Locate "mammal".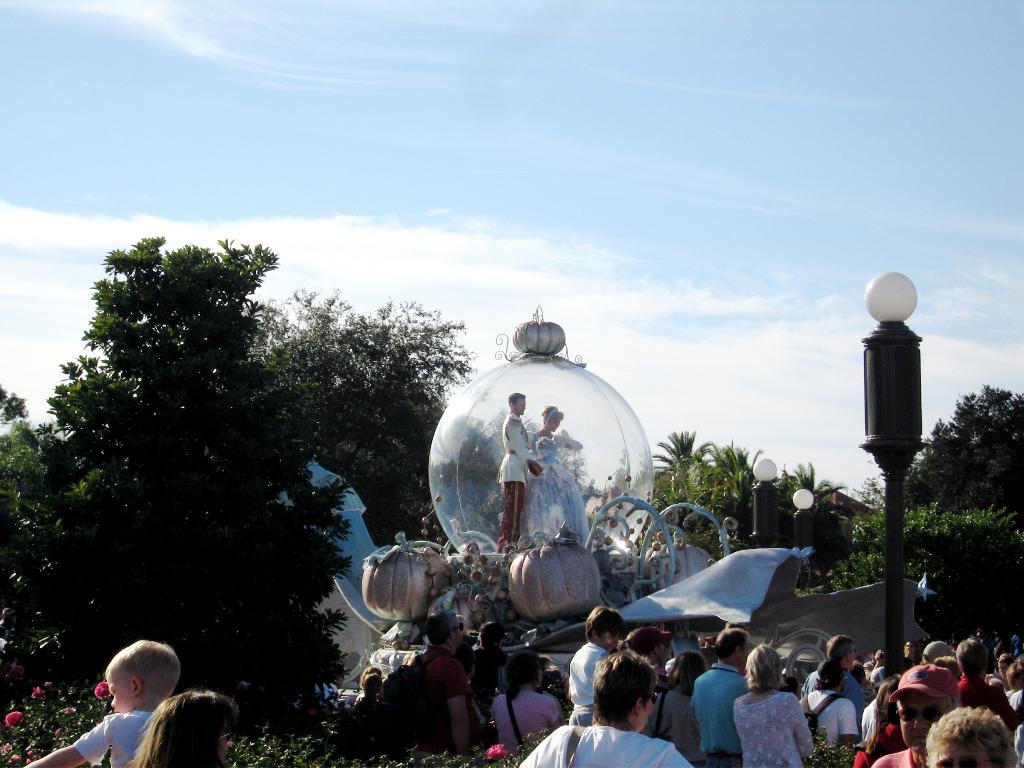
Bounding box: detection(129, 689, 243, 767).
